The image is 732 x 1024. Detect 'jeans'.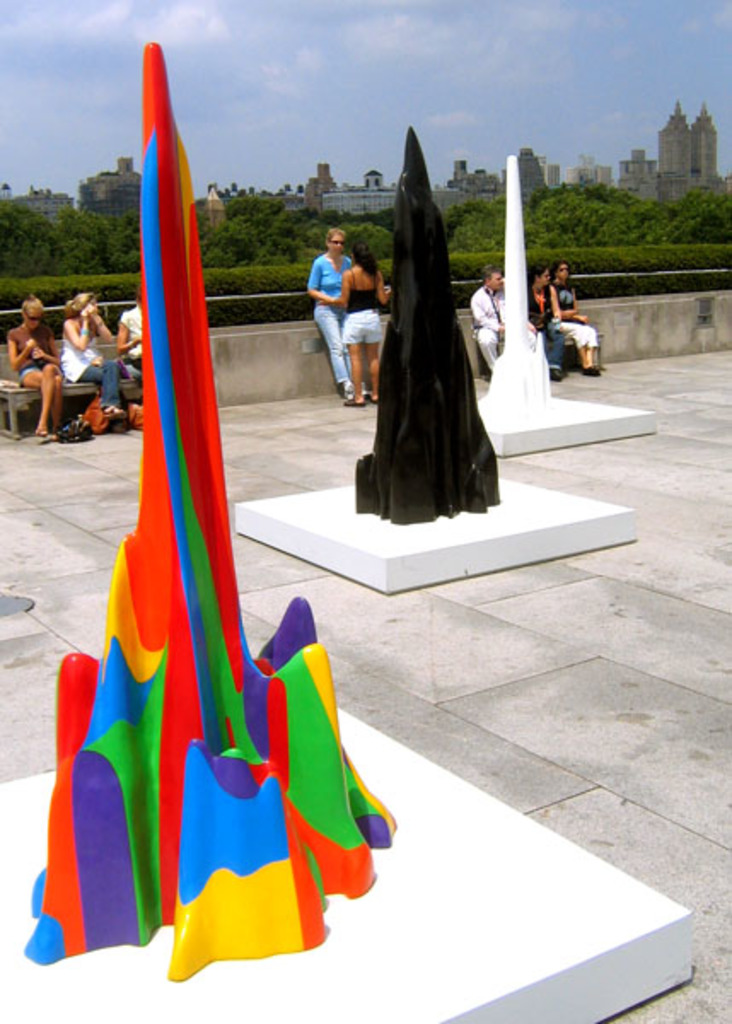
Detection: left=80, top=360, right=123, bottom=413.
